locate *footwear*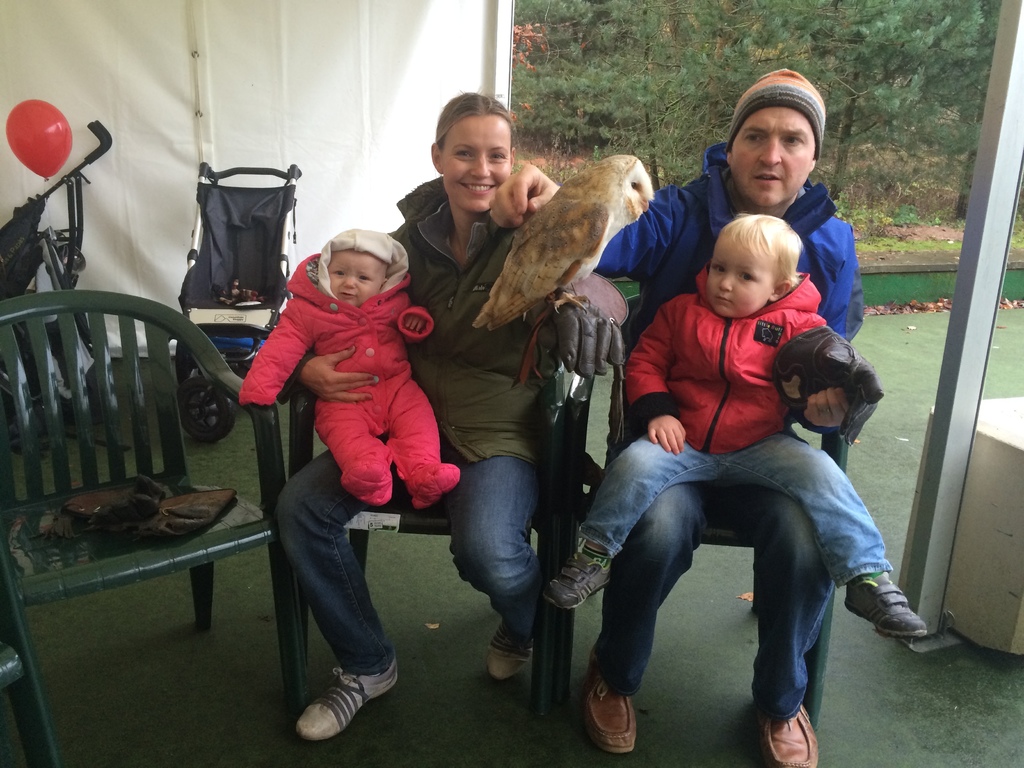
x1=485, y1=623, x2=541, y2=680
